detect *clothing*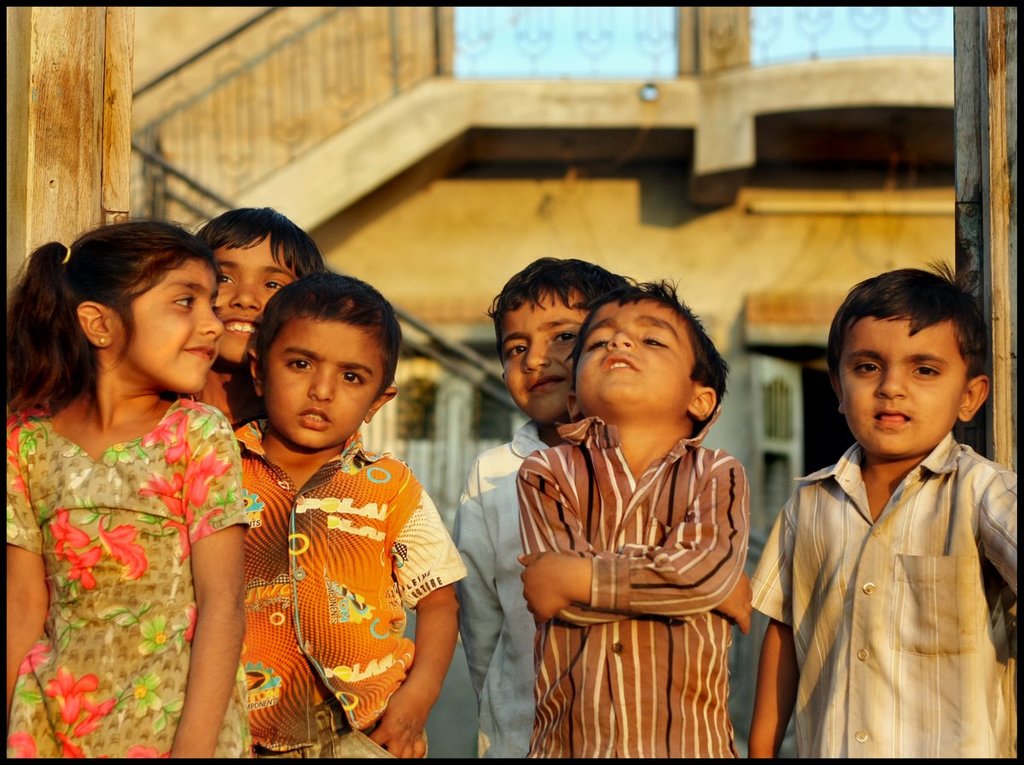
rect(232, 418, 469, 759)
